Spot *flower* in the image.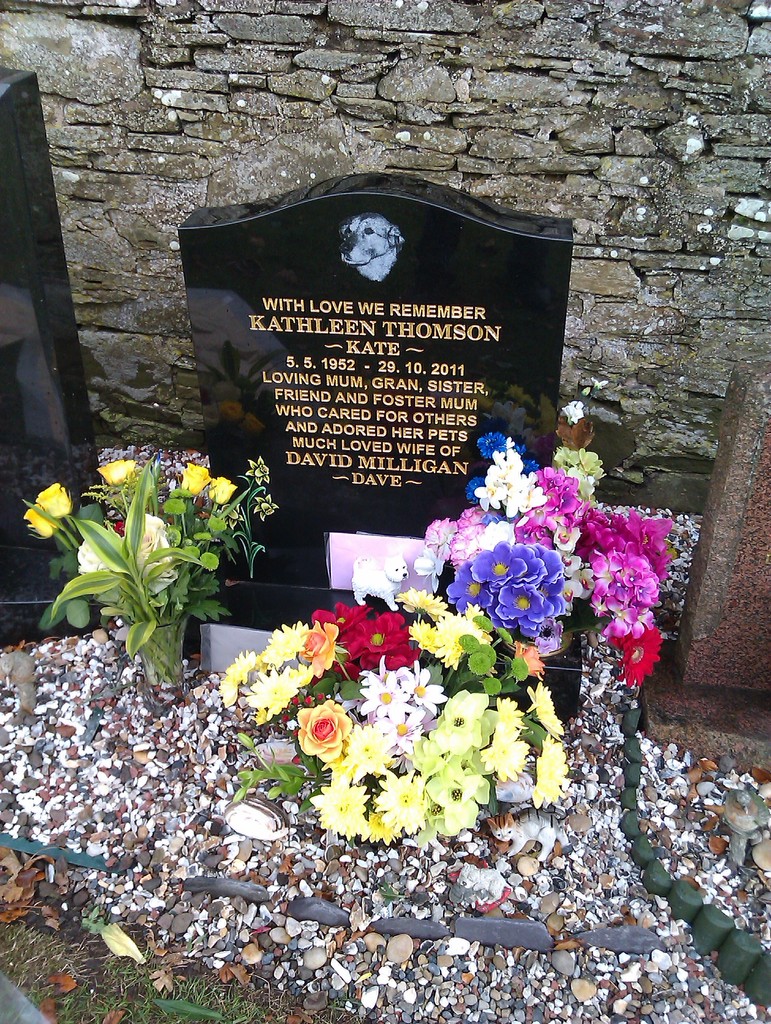
*flower* found at x1=128, y1=512, x2=174, y2=598.
